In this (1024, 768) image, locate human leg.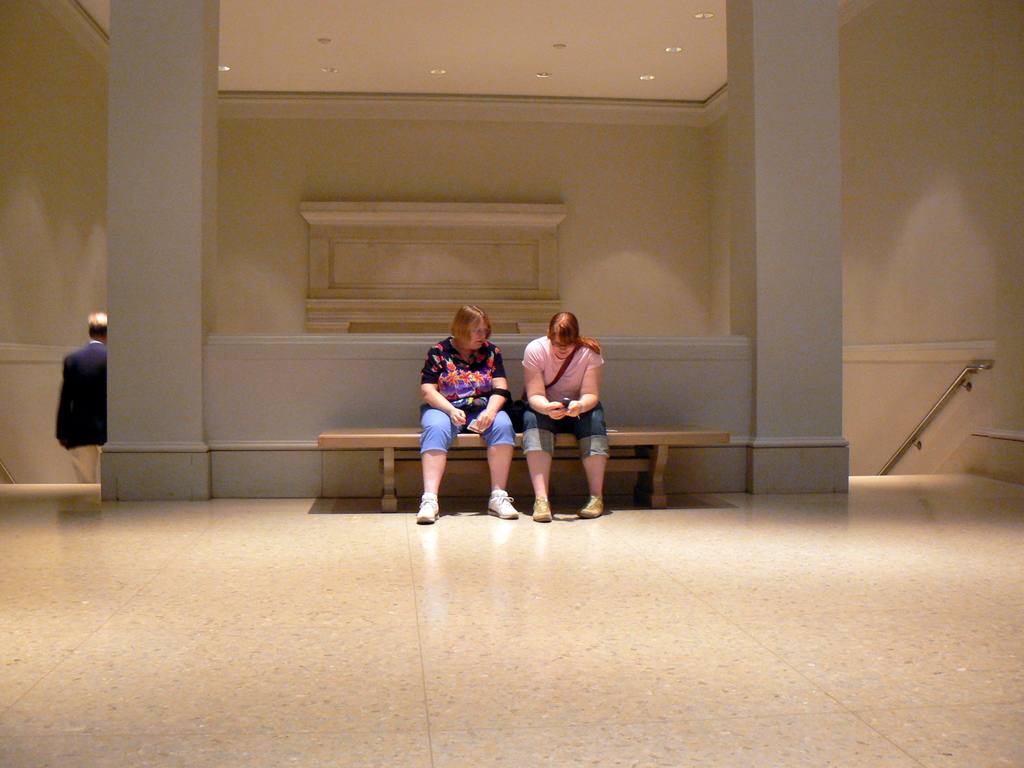
Bounding box: l=416, t=420, r=463, b=523.
